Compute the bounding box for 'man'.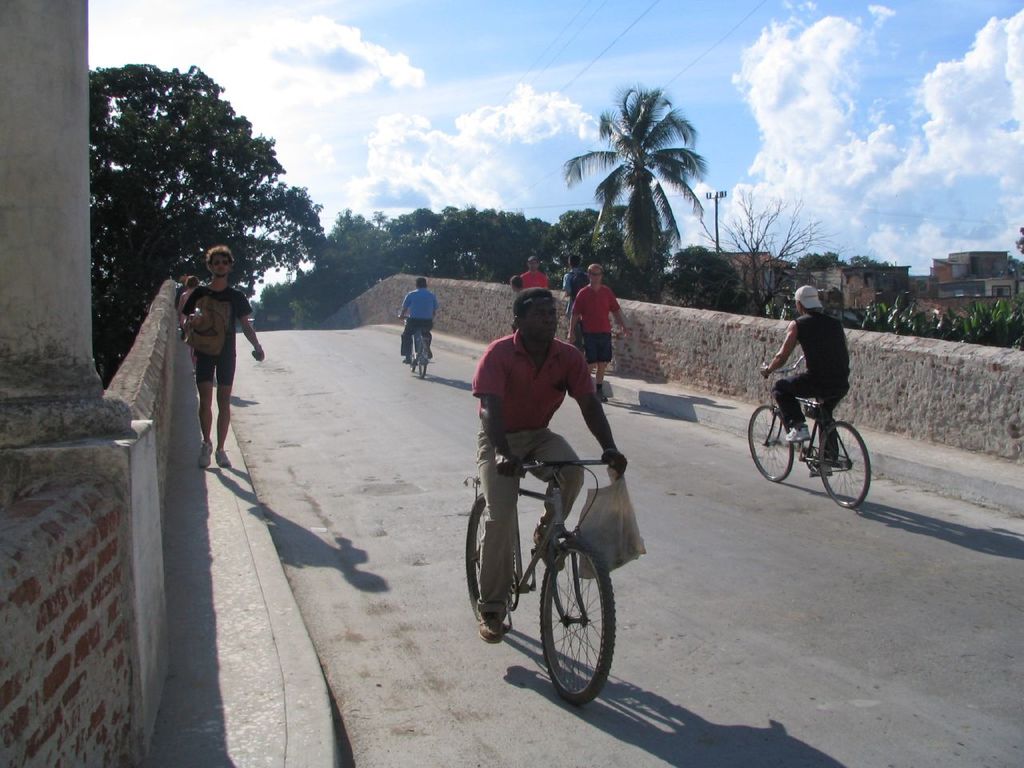
<region>393, 267, 449, 363</region>.
